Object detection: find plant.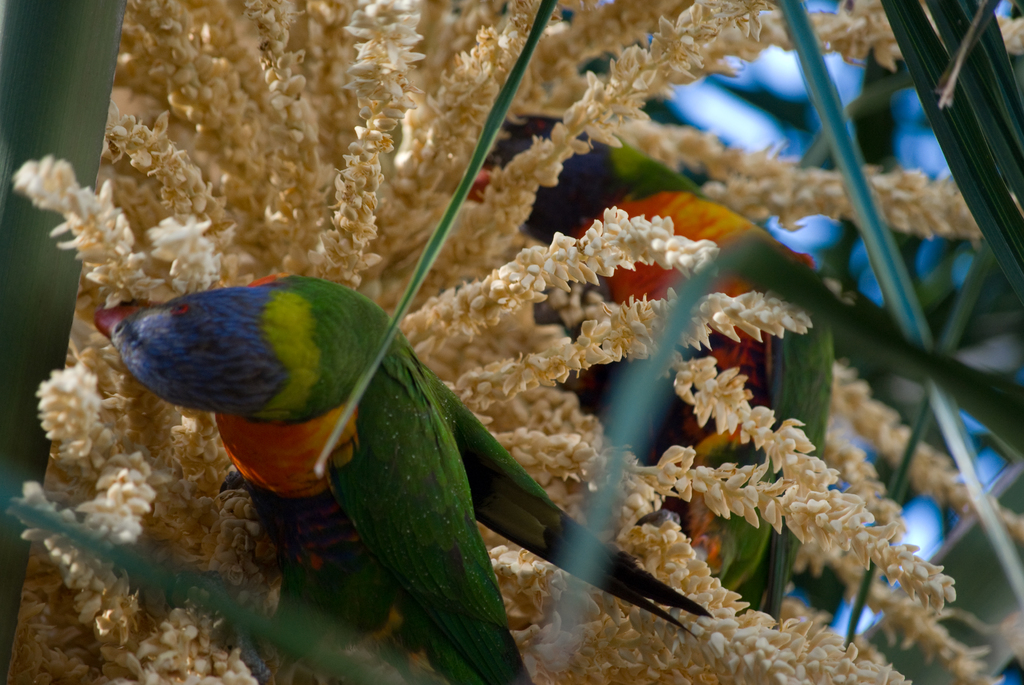
(x1=58, y1=15, x2=1000, y2=675).
